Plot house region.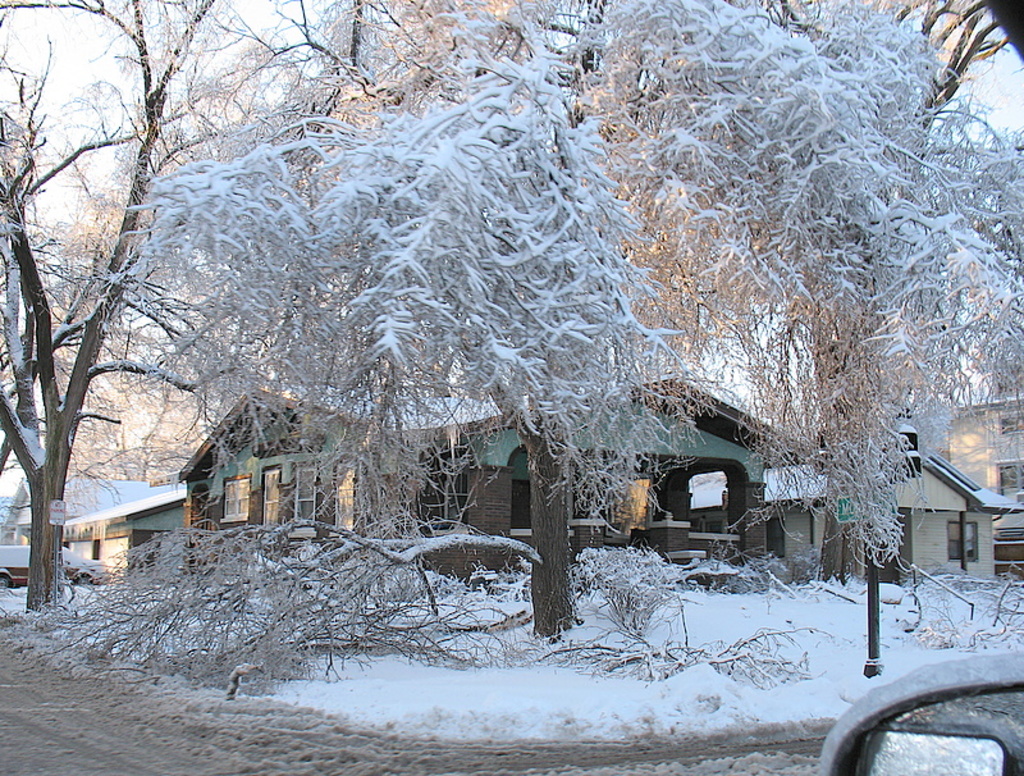
Plotted at {"left": 696, "top": 423, "right": 1023, "bottom": 601}.
